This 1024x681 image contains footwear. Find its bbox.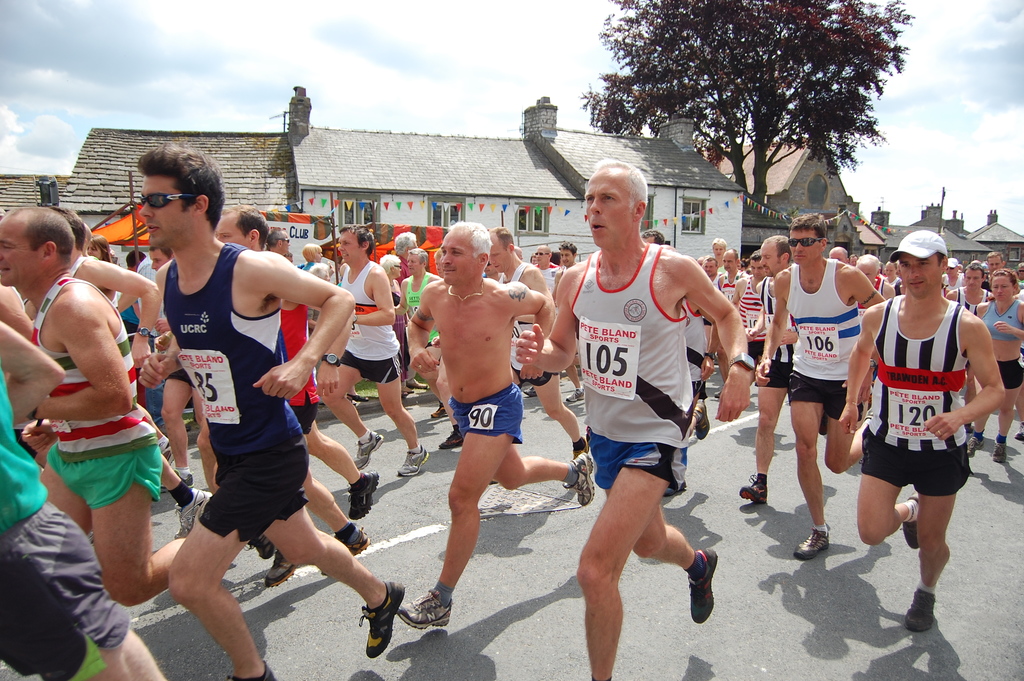
pyautogui.locateOnScreen(243, 522, 274, 559).
